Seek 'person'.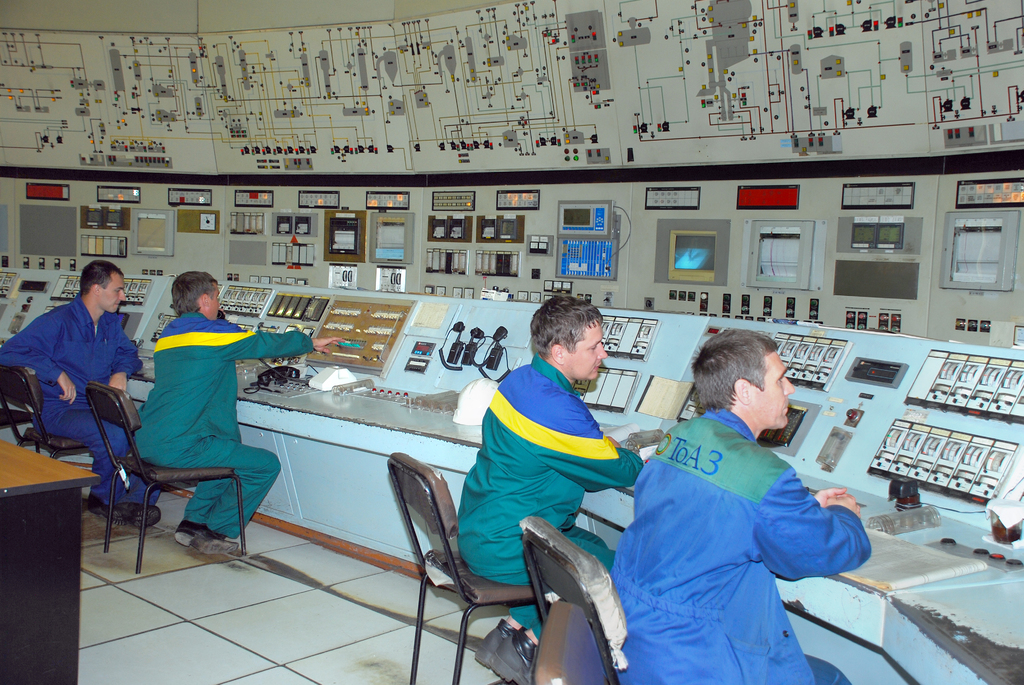
bbox(132, 269, 346, 553).
